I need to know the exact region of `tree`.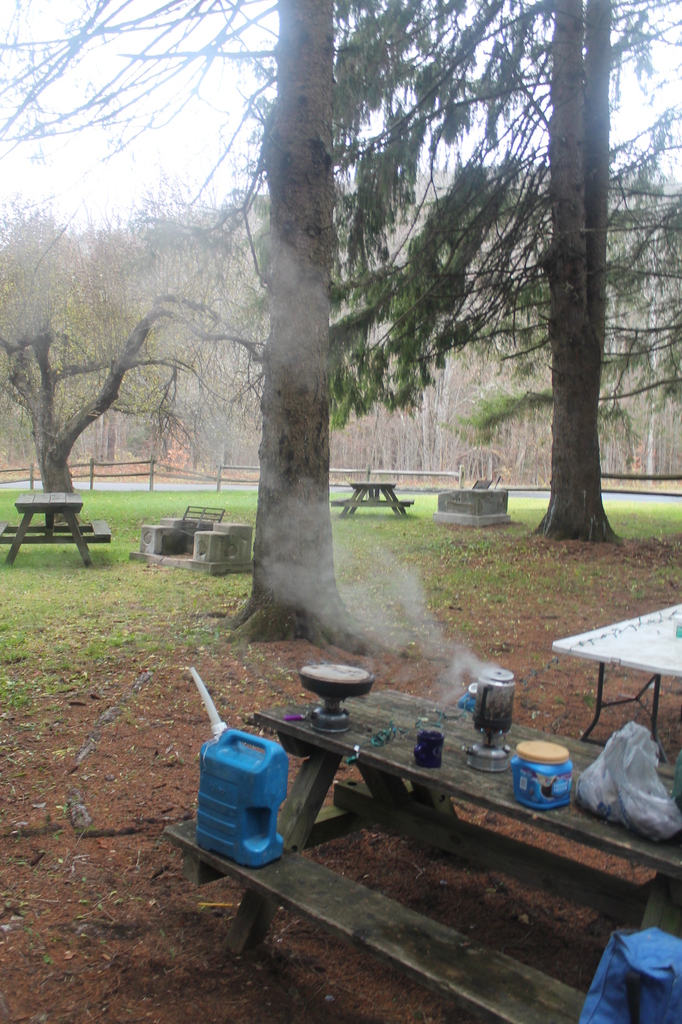
Region: BBox(10, 176, 235, 527).
